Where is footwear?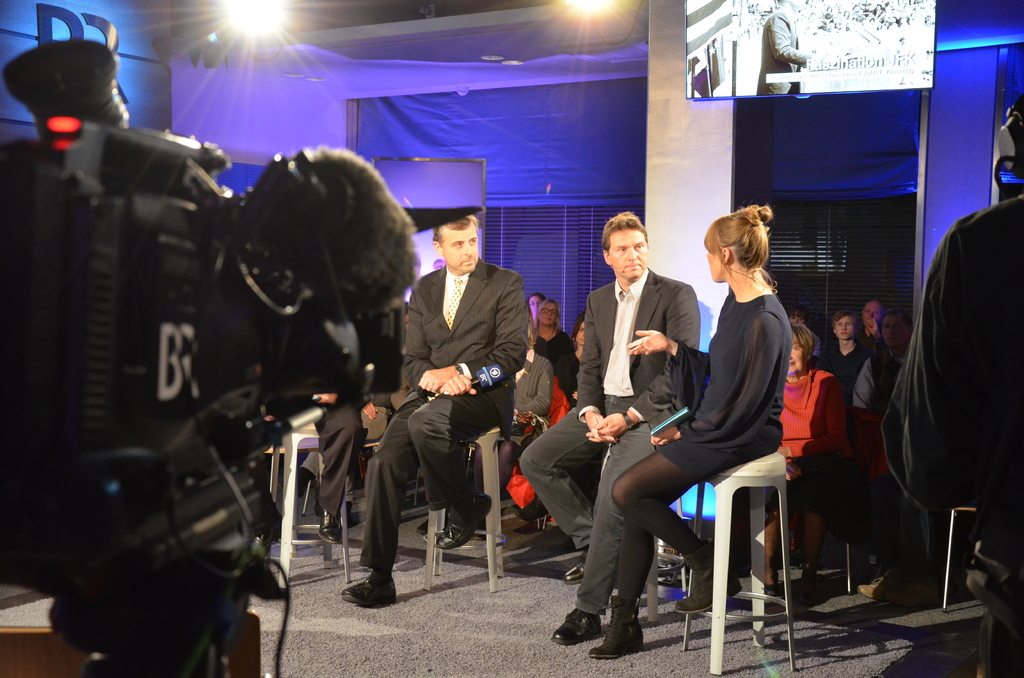
x1=343 y1=572 x2=397 y2=607.
